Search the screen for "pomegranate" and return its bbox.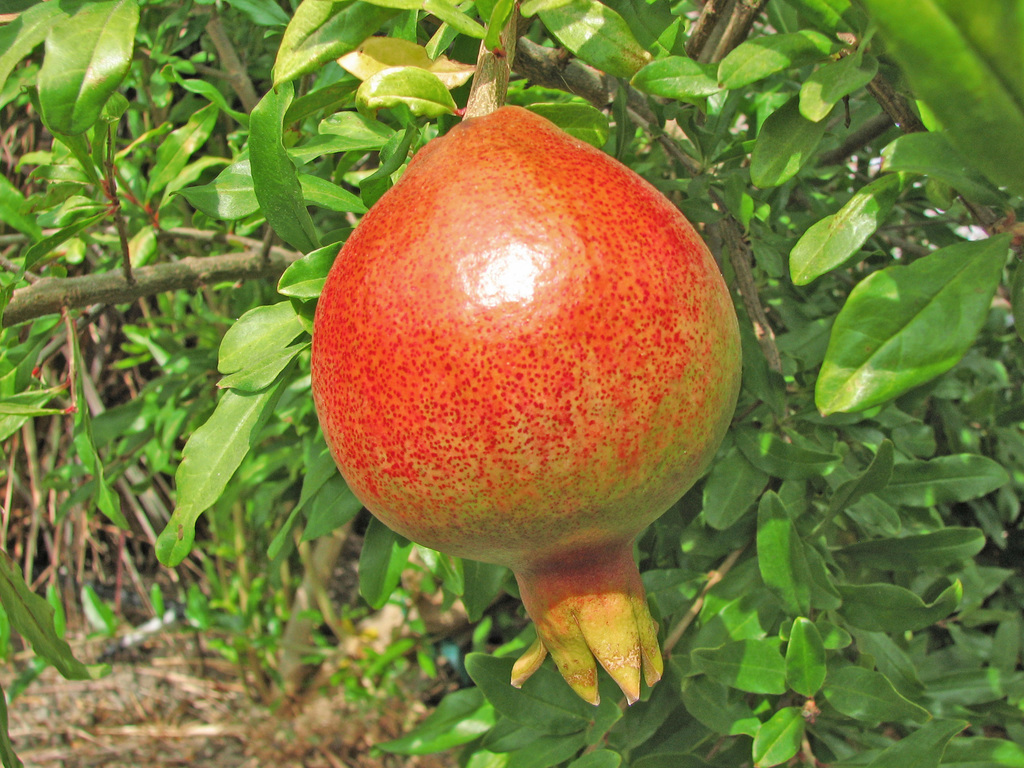
Found: locate(310, 105, 744, 710).
